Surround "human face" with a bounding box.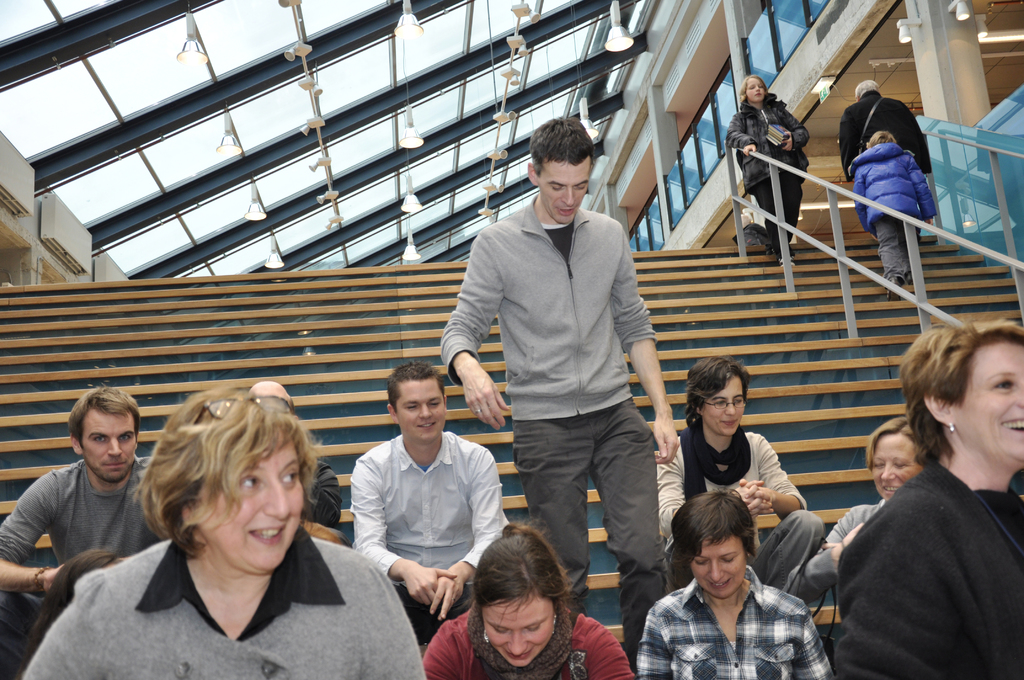
locate(485, 591, 556, 665).
